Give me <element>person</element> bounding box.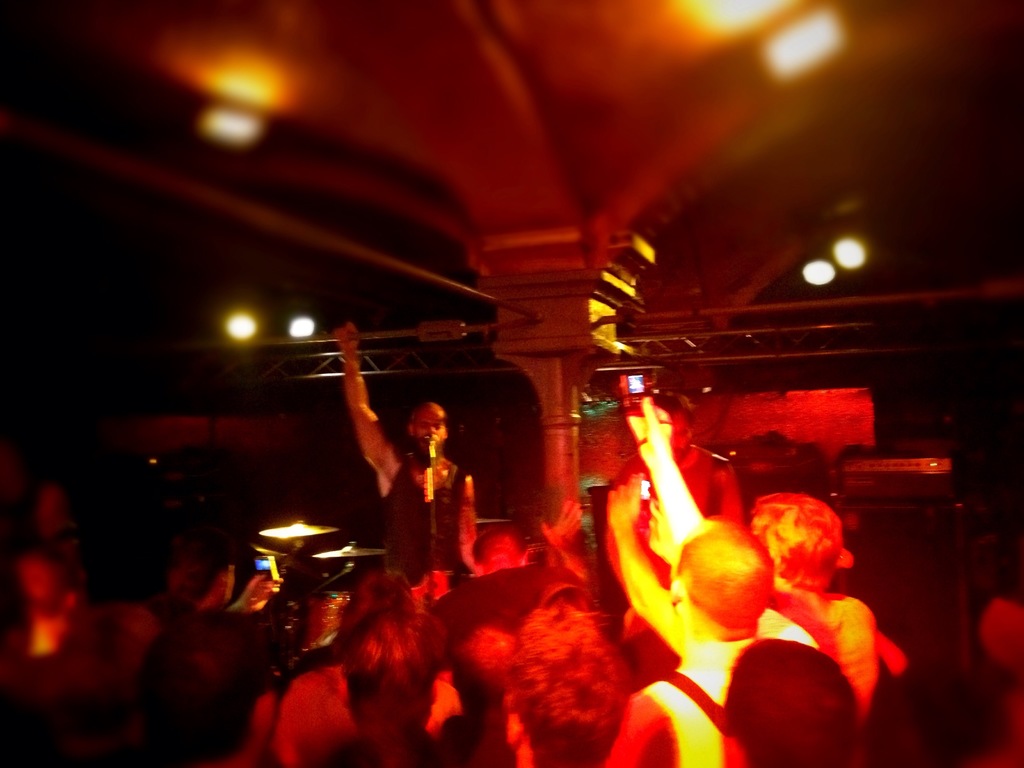
(0,478,156,715).
